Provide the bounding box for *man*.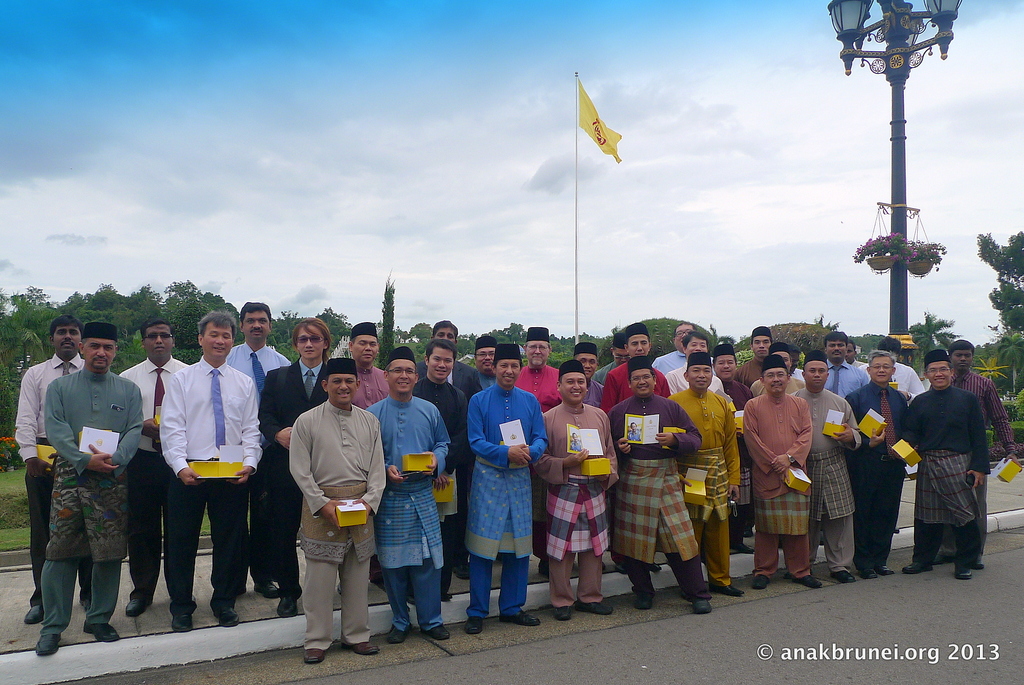
(331,316,399,402).
